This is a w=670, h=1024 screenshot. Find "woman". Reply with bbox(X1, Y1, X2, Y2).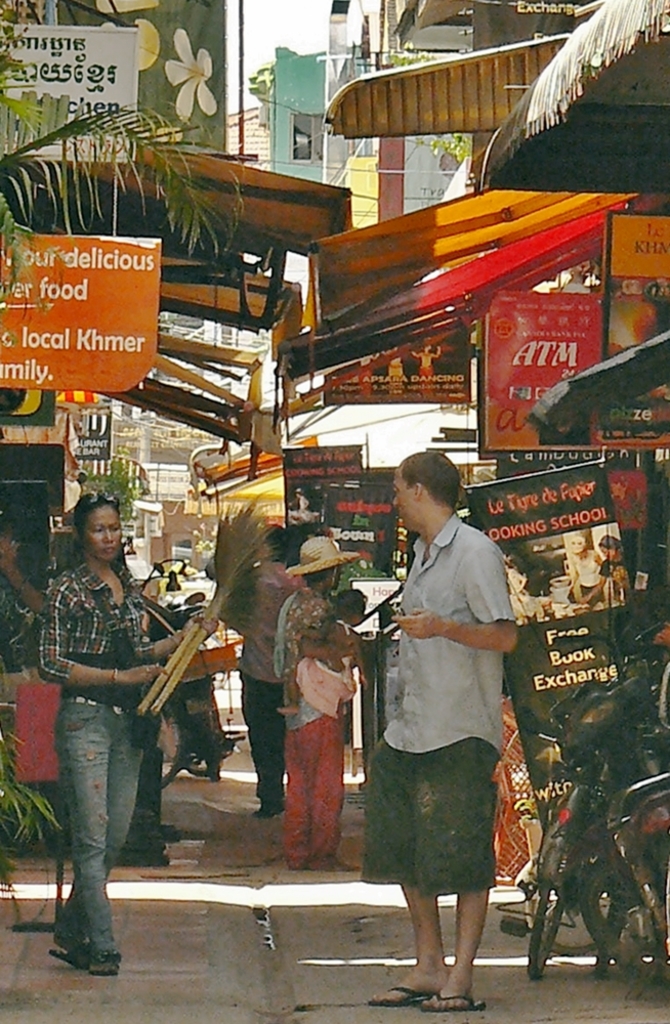
bbox(505, 560, 528, 598).
